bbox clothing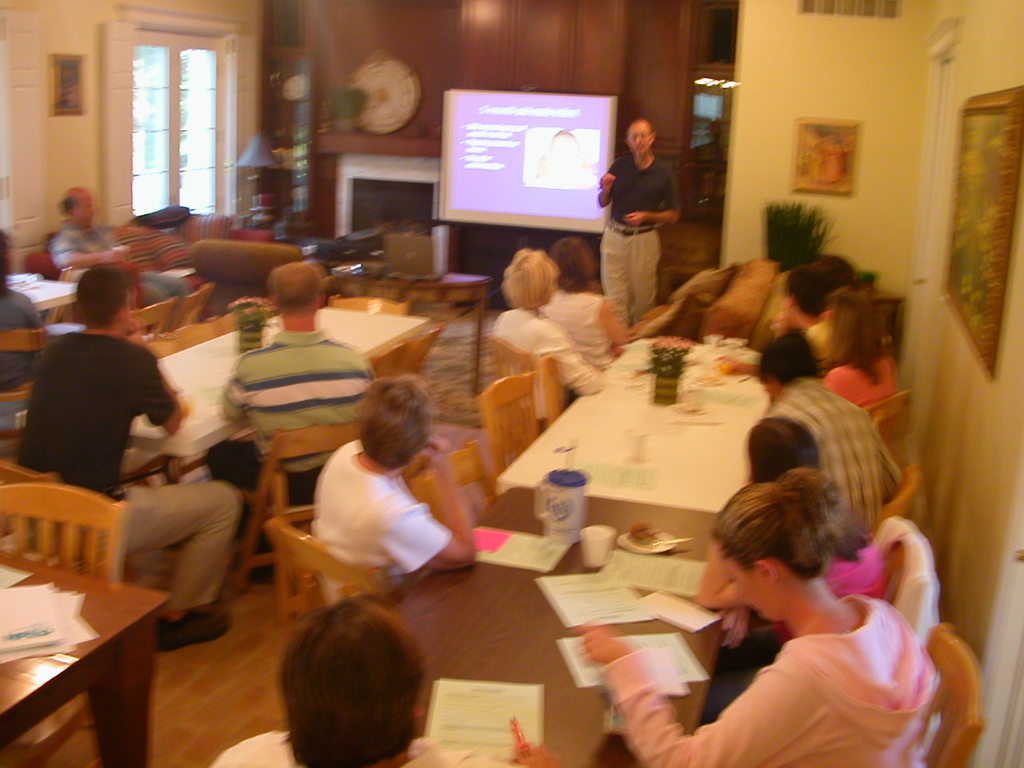
box=[15, 332, 175, 494]
